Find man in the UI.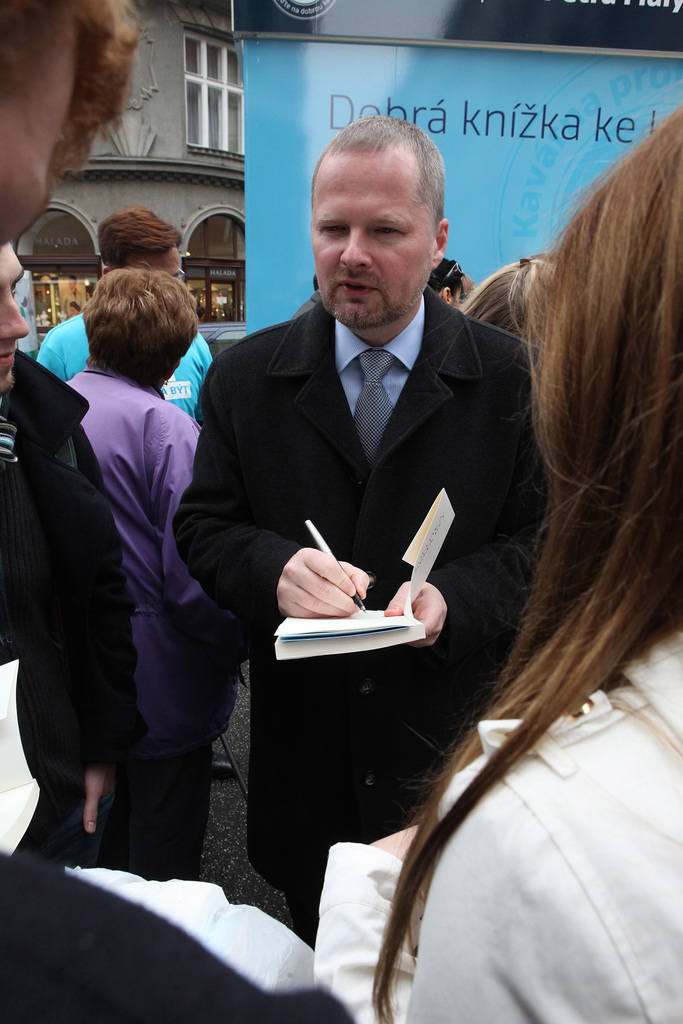
UI element at bbox=[36, 277, 270, 804].
